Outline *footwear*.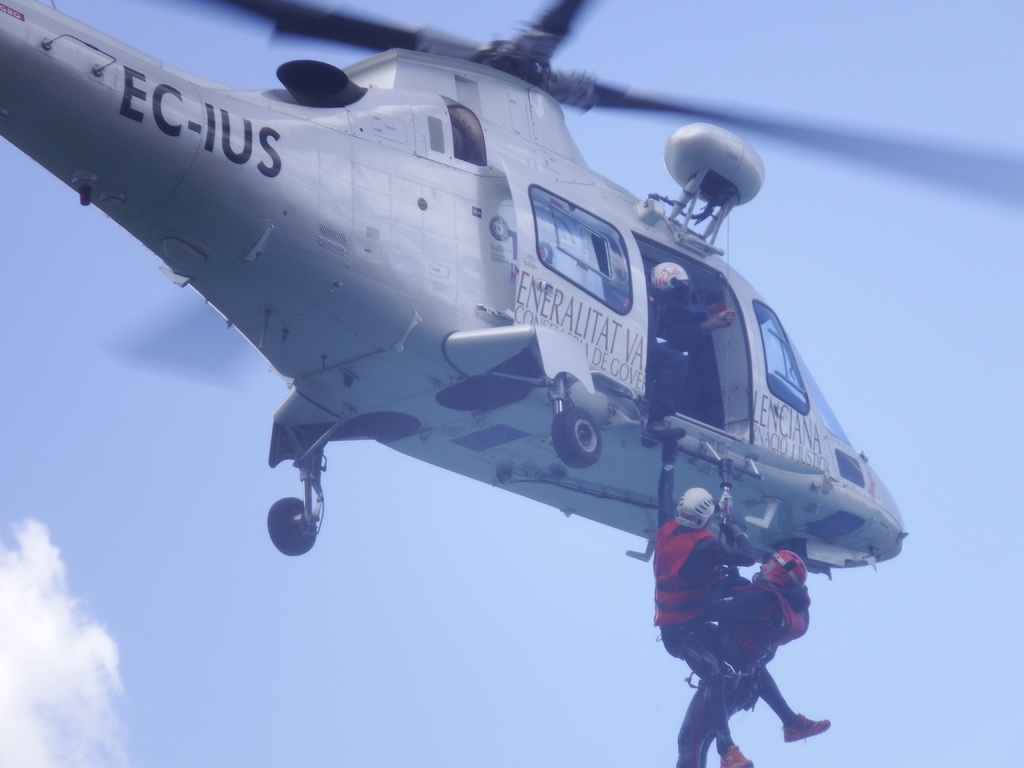
Outline: 716 740 751 767.
